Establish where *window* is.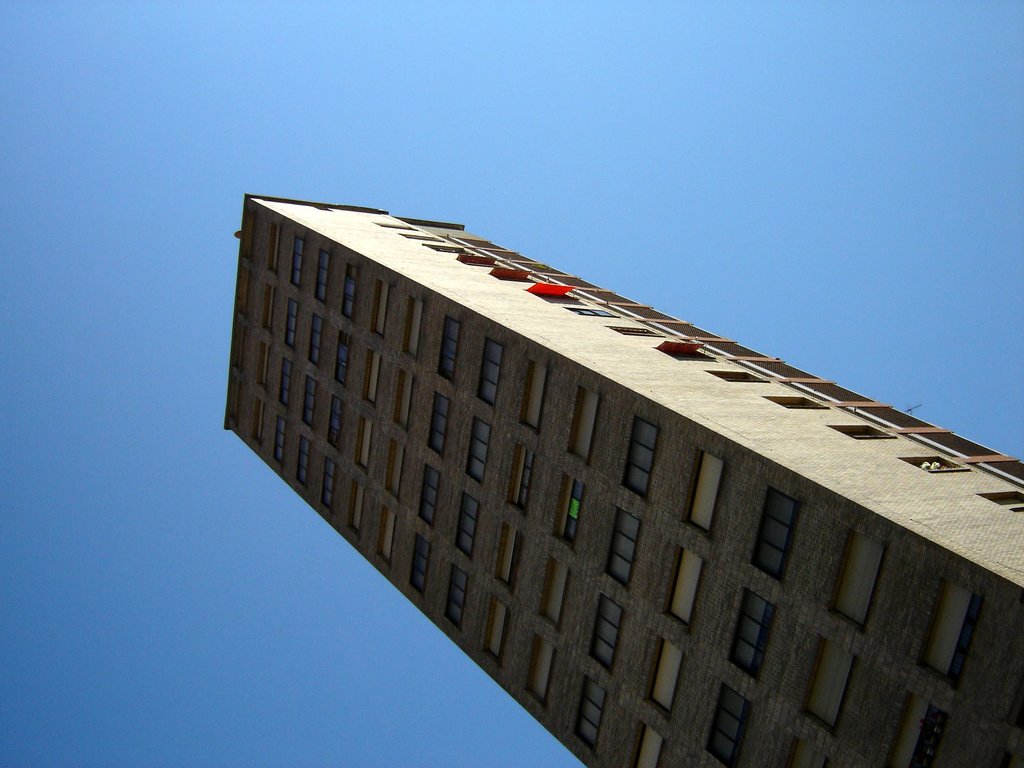
Established at box(567, 389, 597, 463).
